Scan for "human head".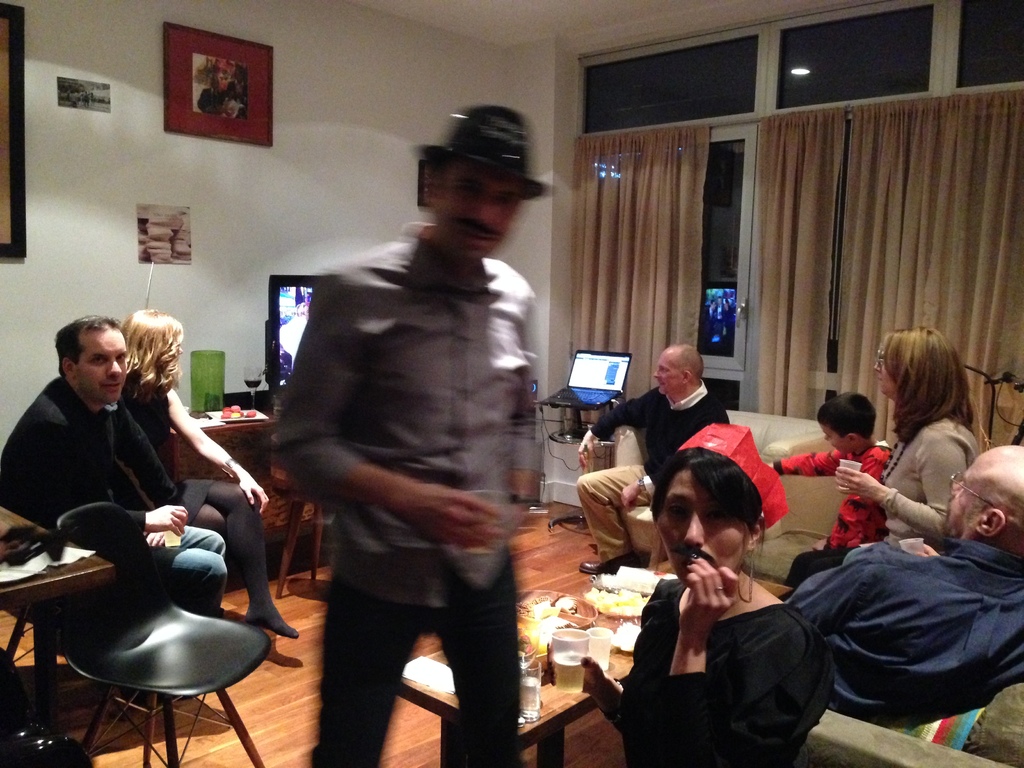
Scan result: bbox=(424, 107, 526, 262).
